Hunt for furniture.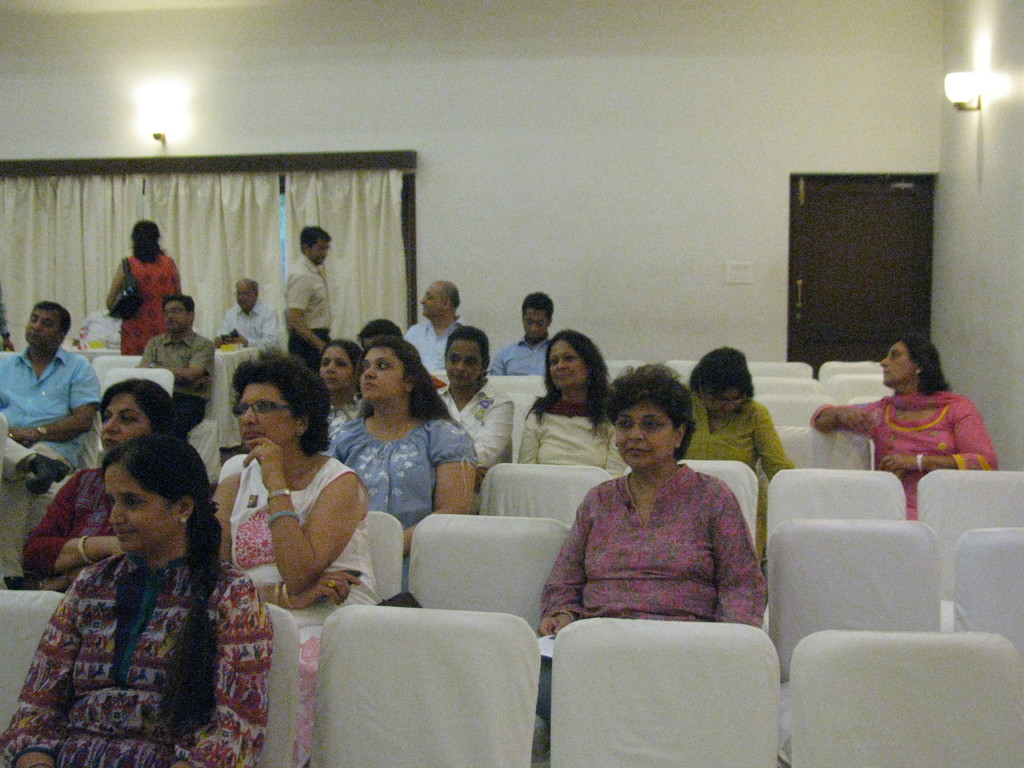
Hunted down at left=206, top=346, right=260, bottom=450.
